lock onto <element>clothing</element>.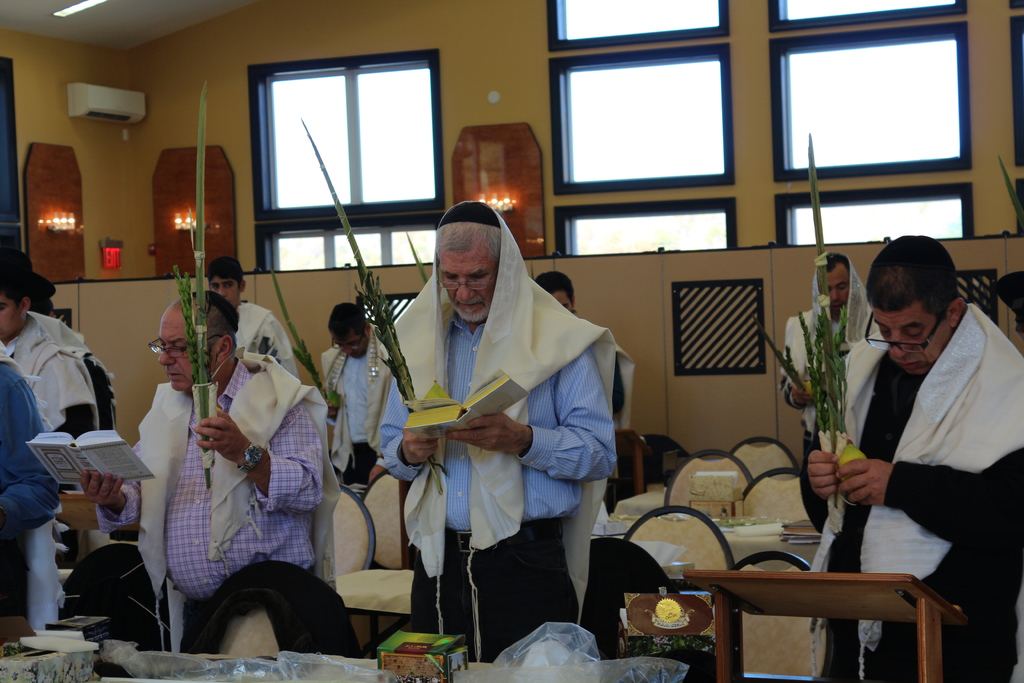
Locked: box=[321, 348, 394, 483].
